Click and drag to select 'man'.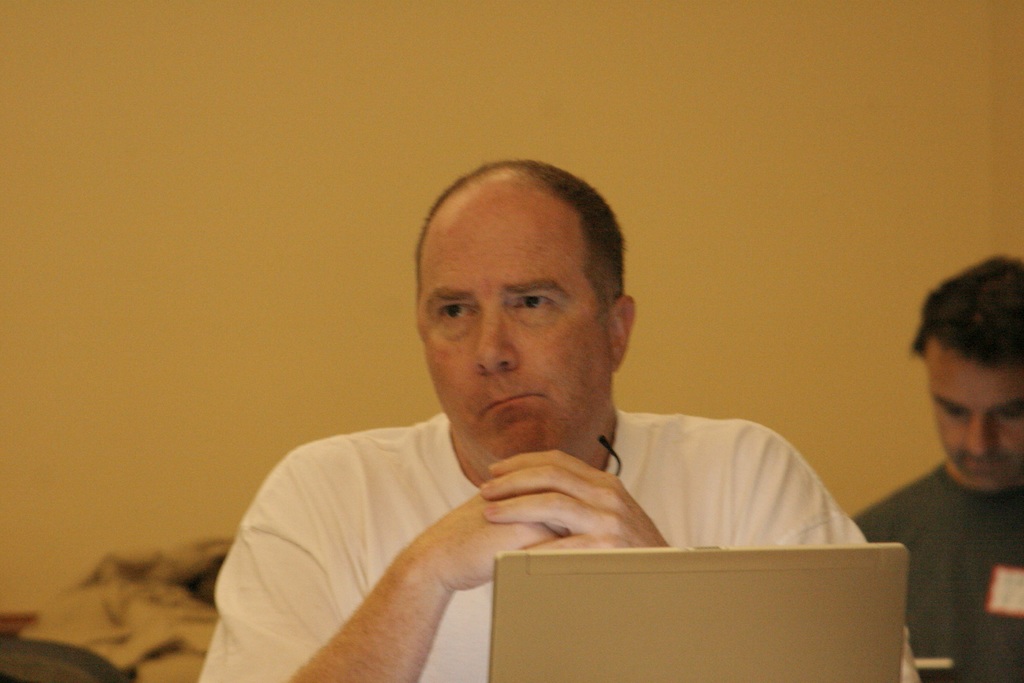
Selection: rect(852, 250, 1023, 682).
